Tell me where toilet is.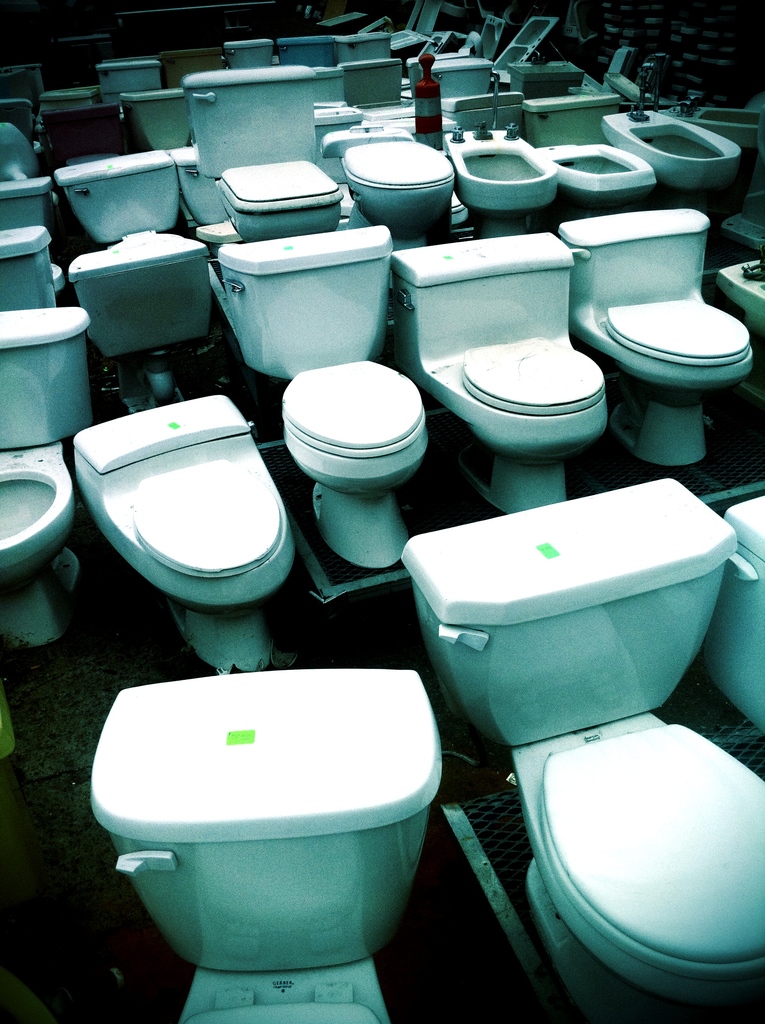
toilet is at l=95, t=687, r=439, b=1023.
